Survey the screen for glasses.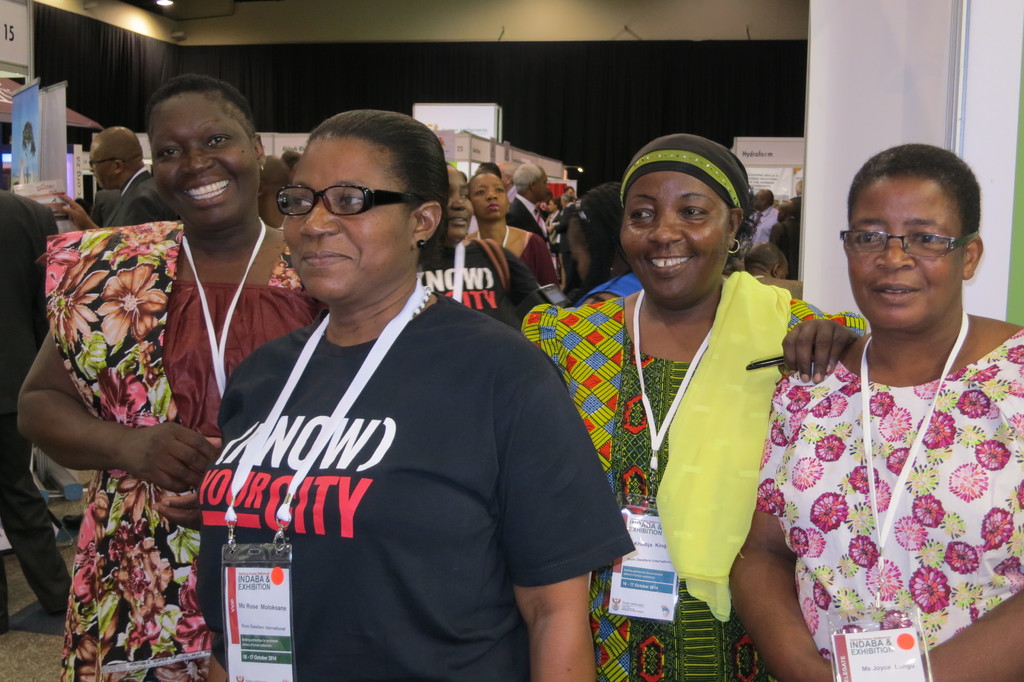
Survey found: crop(852, 218, 986, 266).
